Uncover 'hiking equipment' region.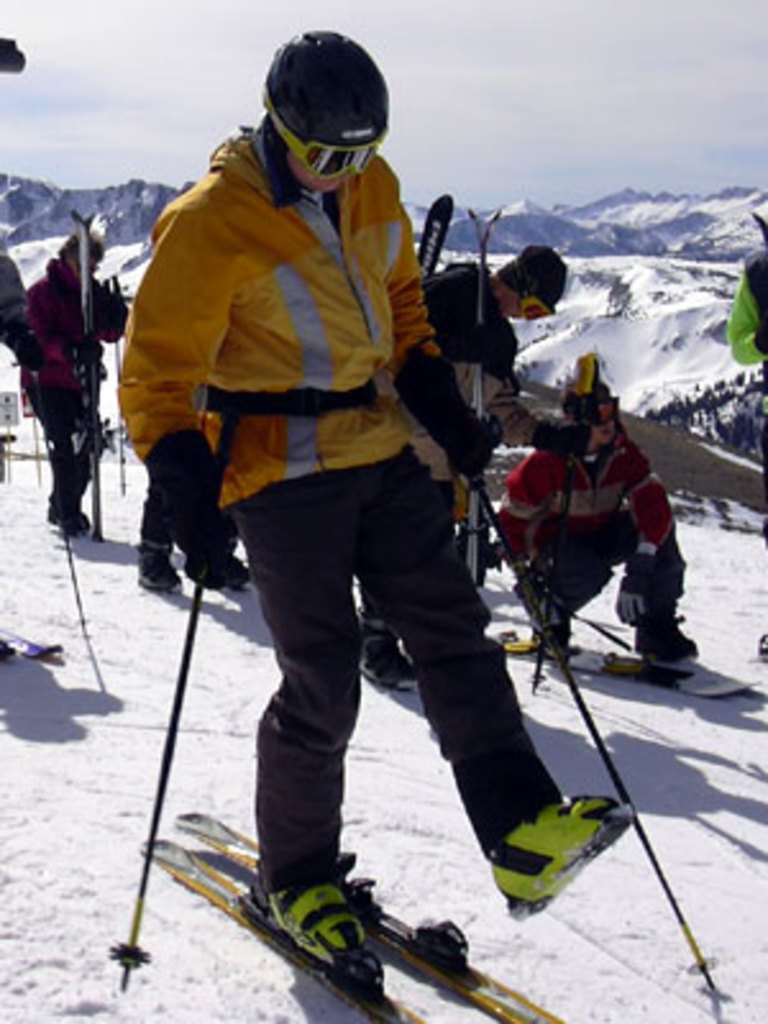
Uncovered: x1=458 y1=202 x2=486 y2=584.
